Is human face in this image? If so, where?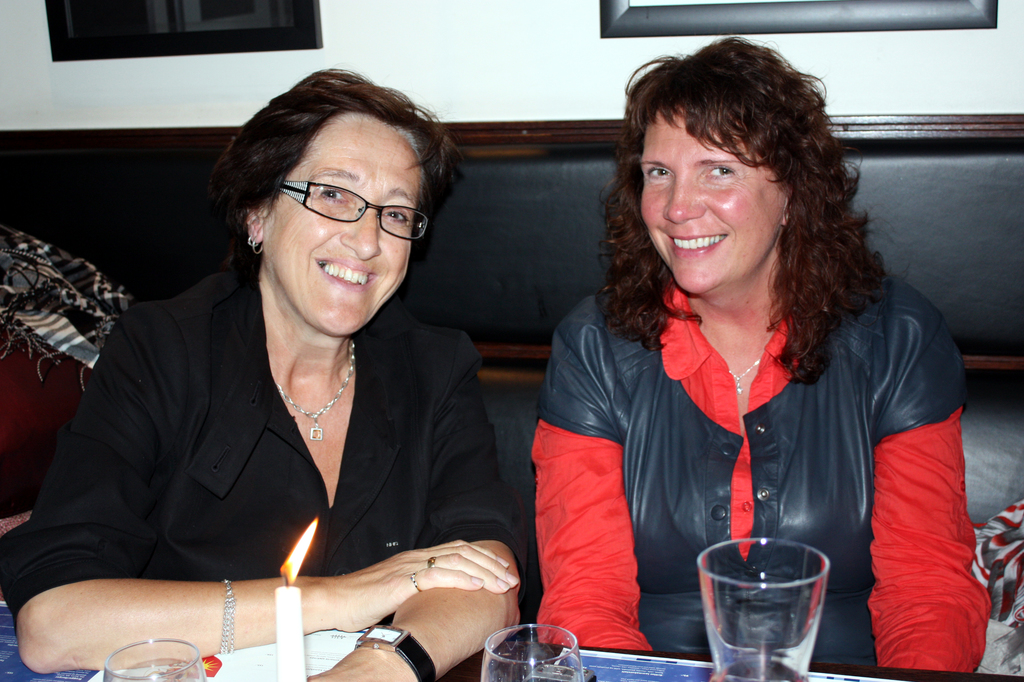
Yes, at <bbox>640, 110, 786, 297</bbox>.
